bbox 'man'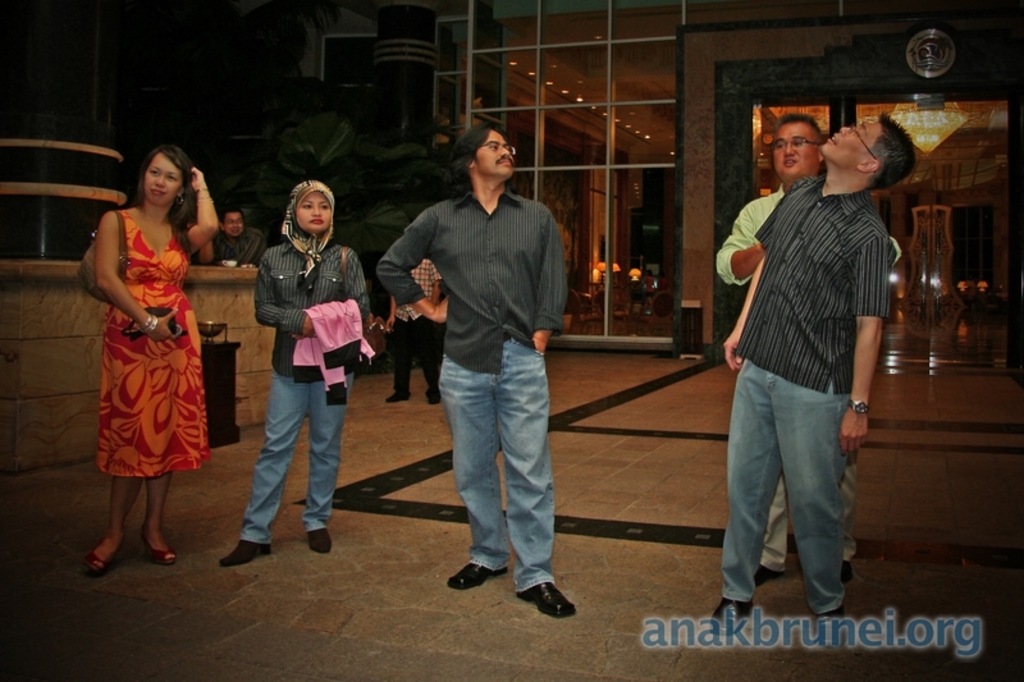
[x1=198, y1=206, x2=266, y2=261]
